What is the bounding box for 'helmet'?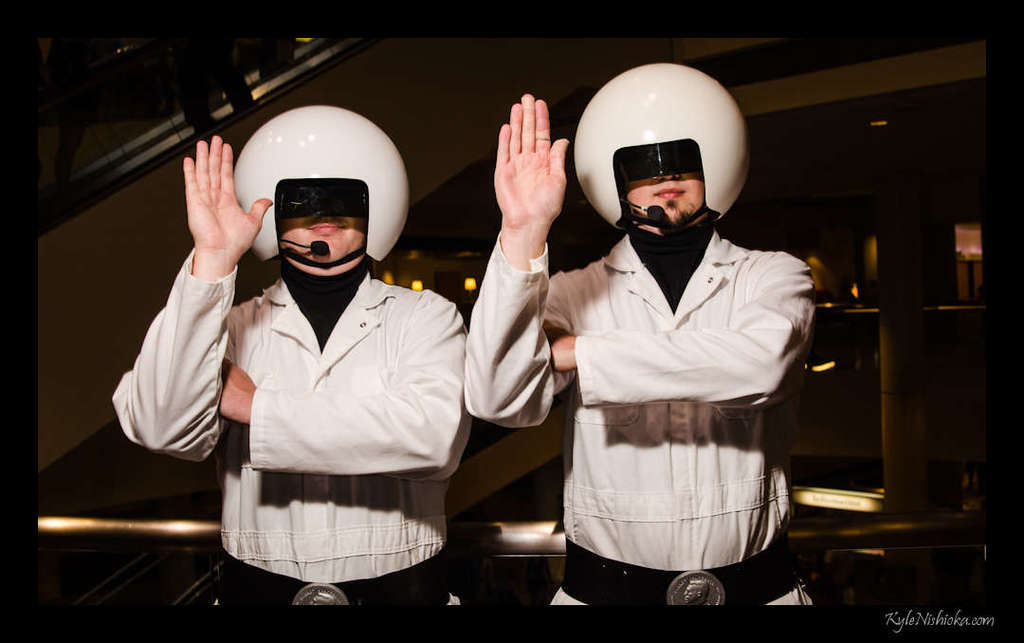
bbox=[550, 54, 741, 263].
